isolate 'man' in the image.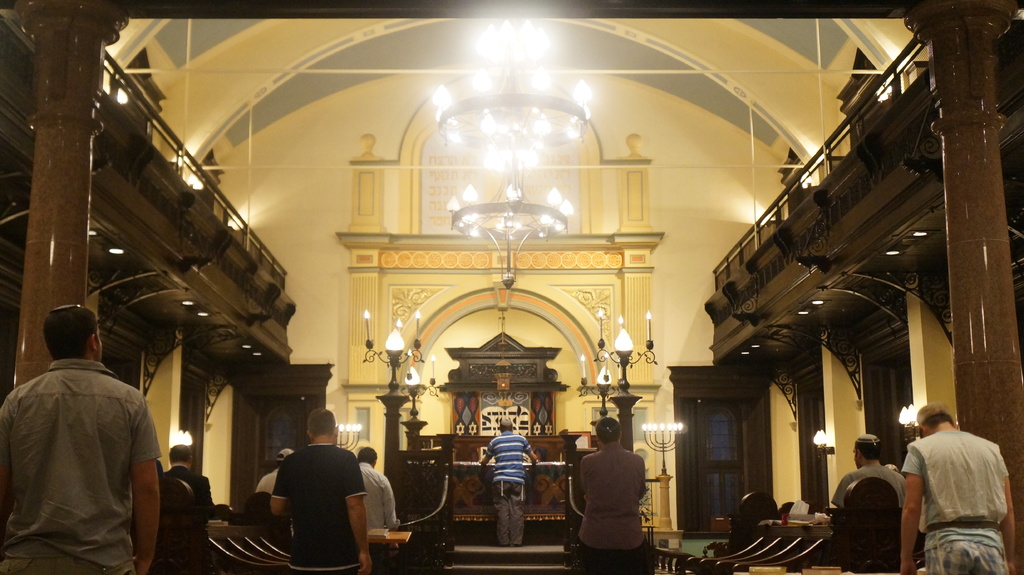
Isolated region: l=166, t=445, r=216, b=519.
